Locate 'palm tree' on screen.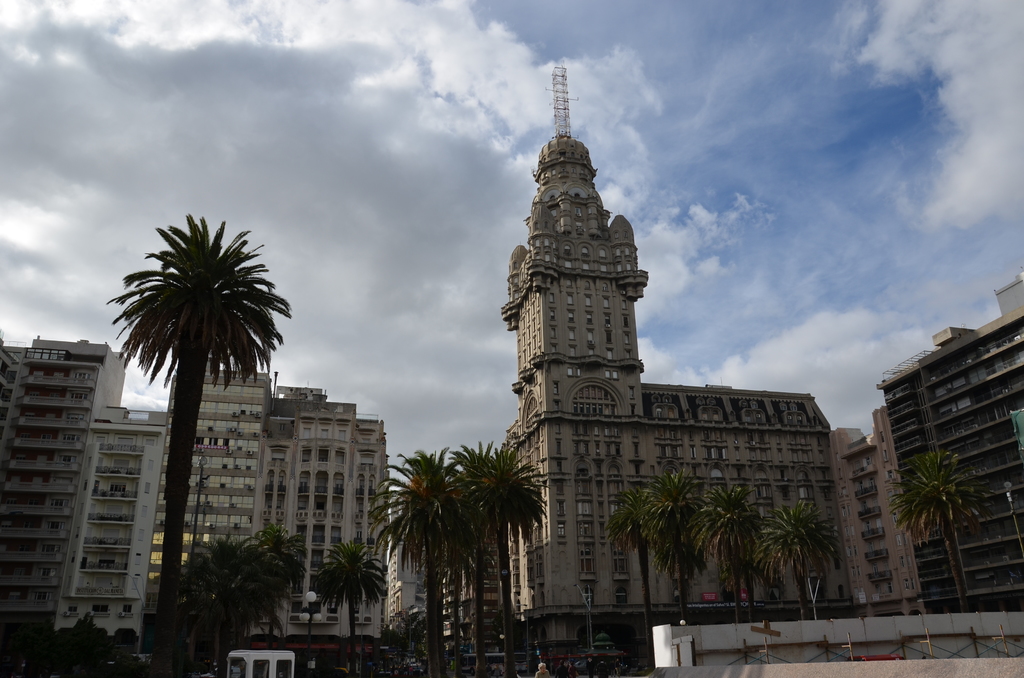
On screen at crop(355, 453, 479, 677).
